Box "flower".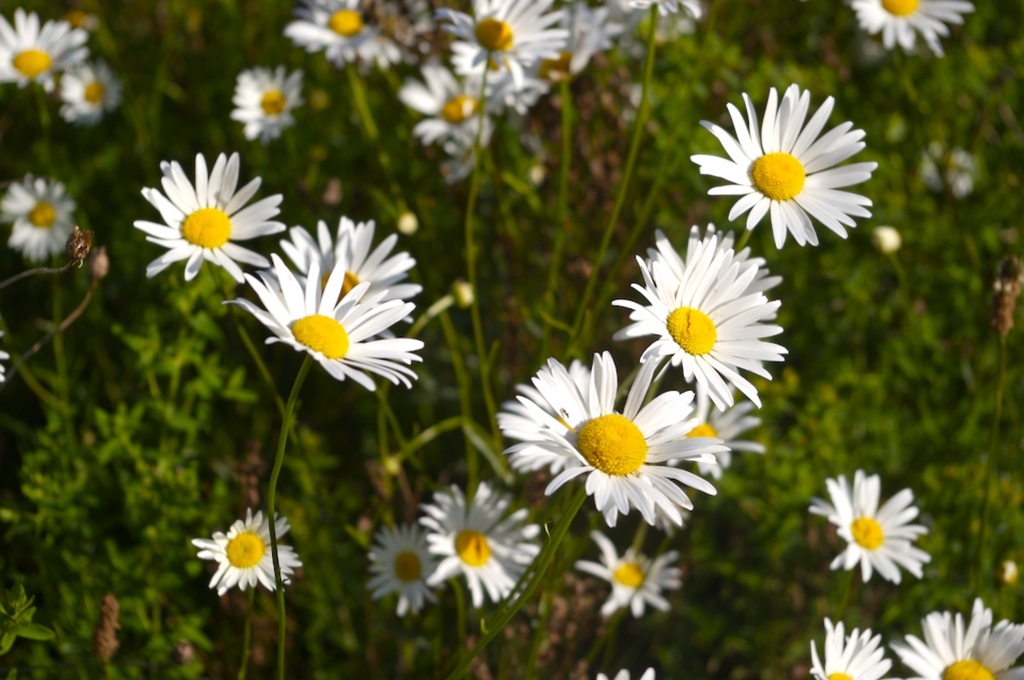
bbox=[422, 472, 543, 606].
